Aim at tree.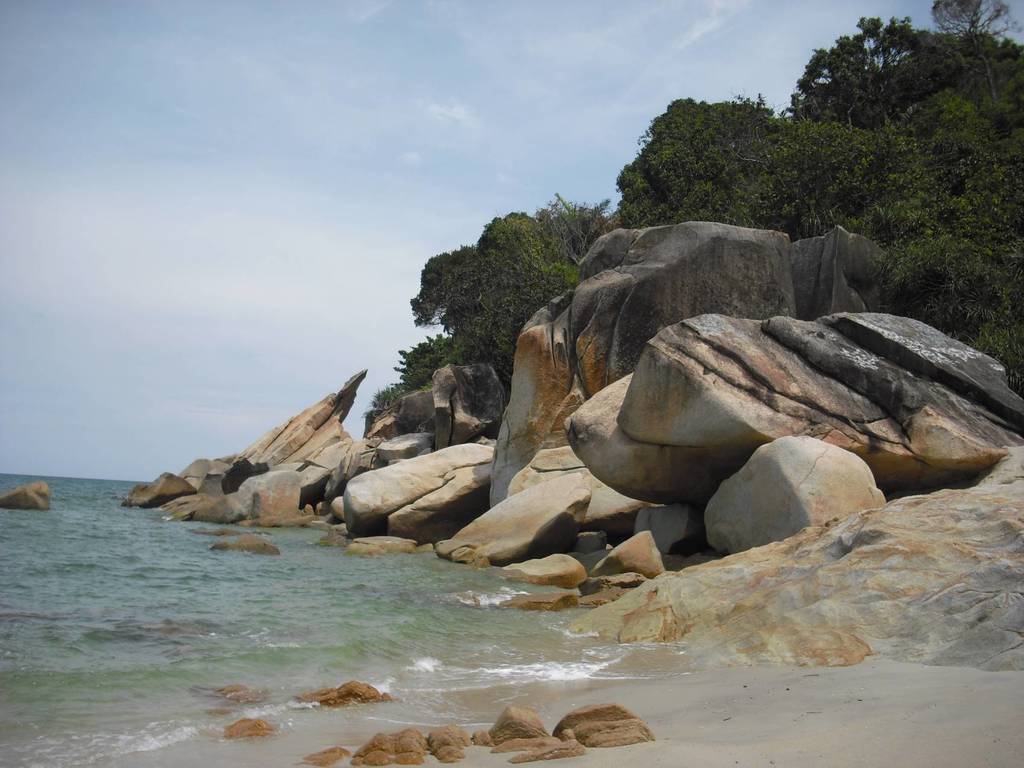
Aimed at left=604, top=92, right=788, bottom=229.
